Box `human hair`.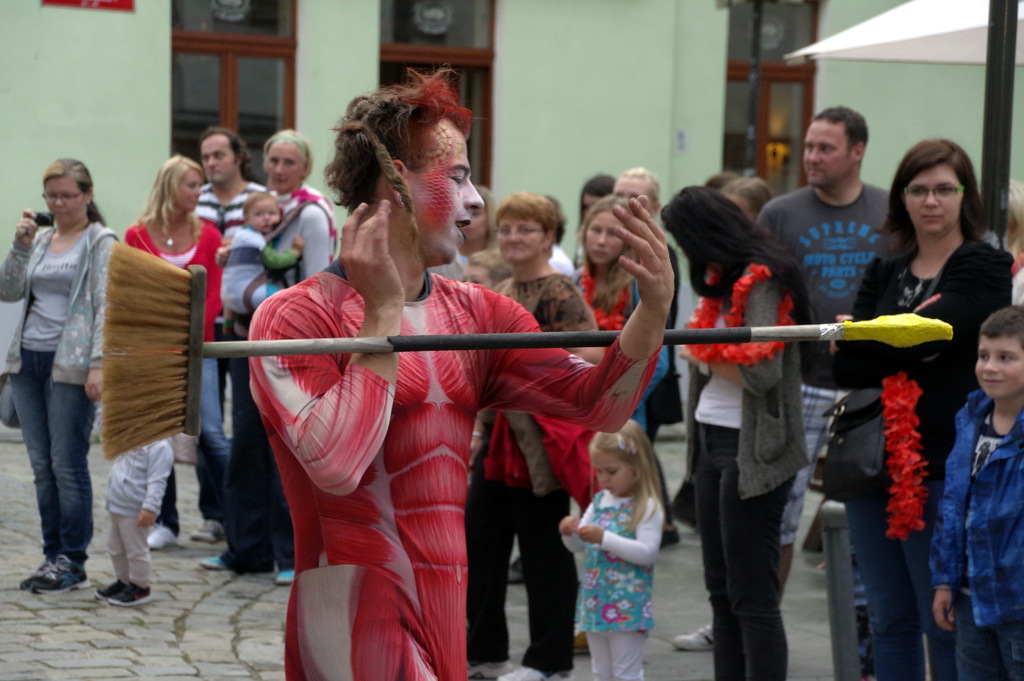
l=620, t=165, r=661, b=208.
